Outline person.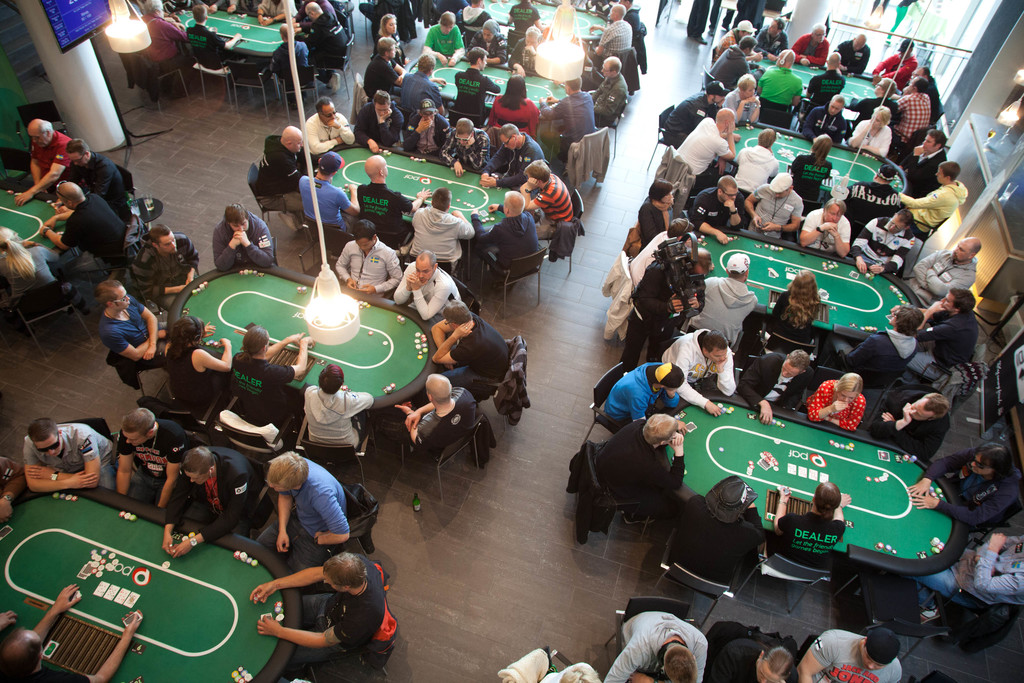
Outline: (391, 248, 465, 346).
